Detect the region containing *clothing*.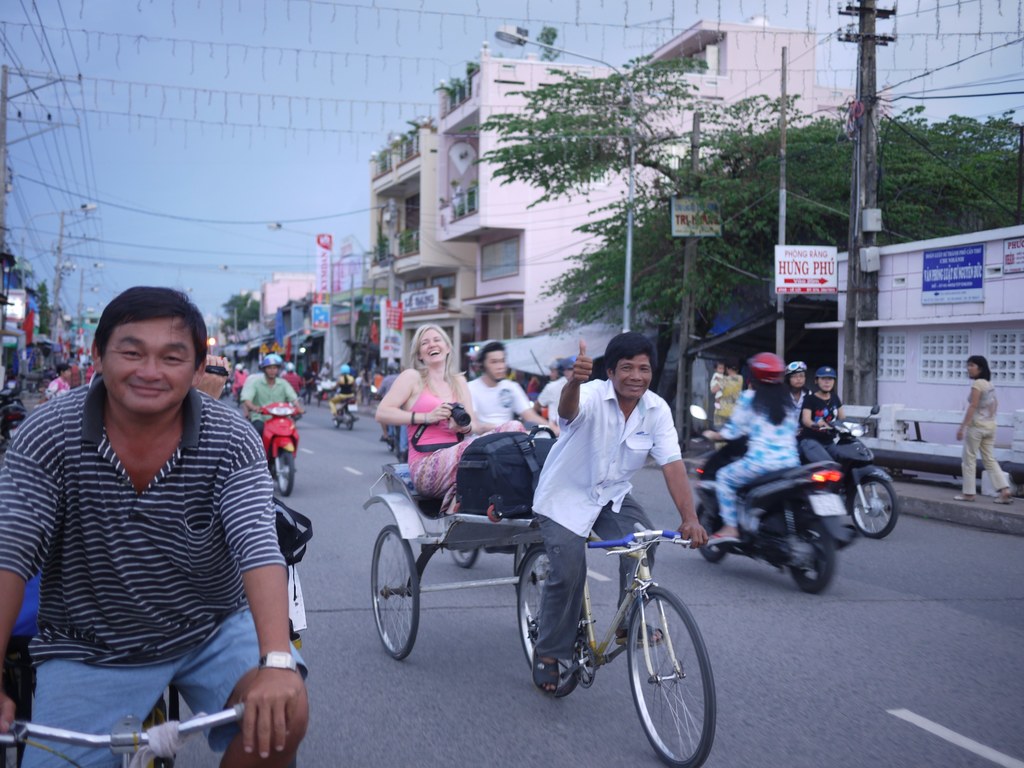
region(801, 390, 842, 438).
